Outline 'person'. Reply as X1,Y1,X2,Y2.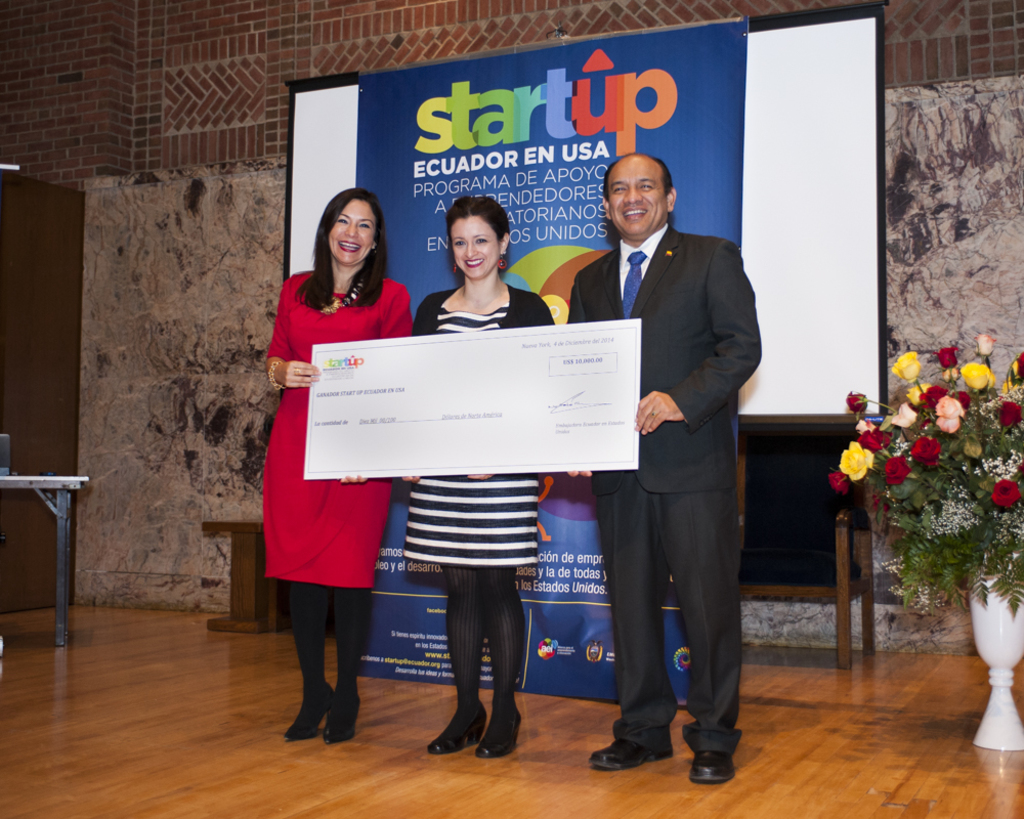
264,187,411,745.
